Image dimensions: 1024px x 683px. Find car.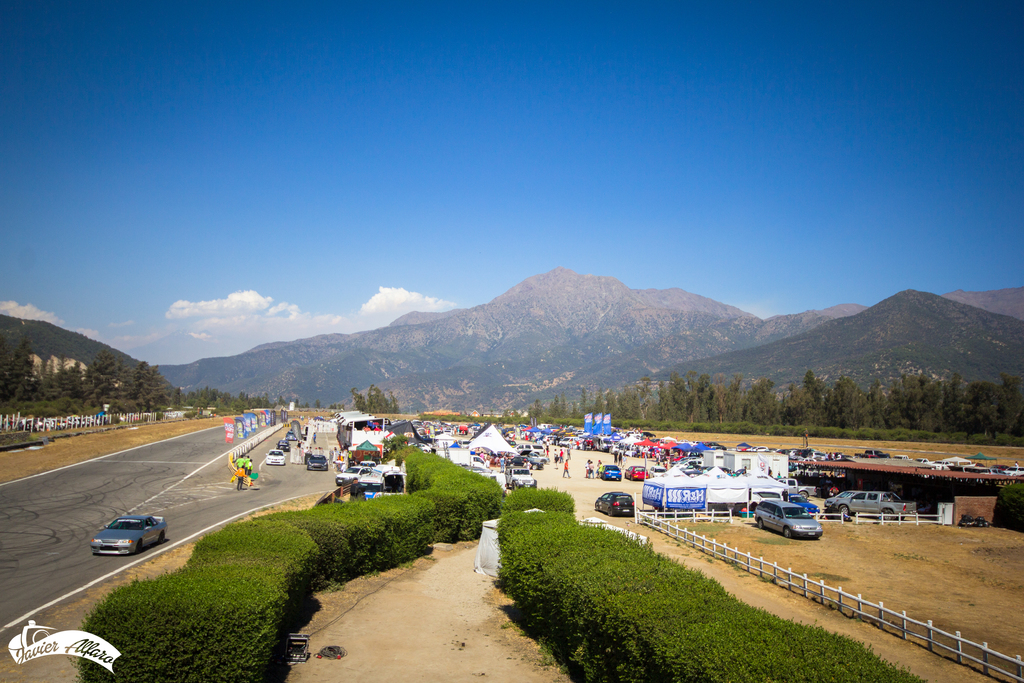
<region>652, 466, 662, 481</region>.
